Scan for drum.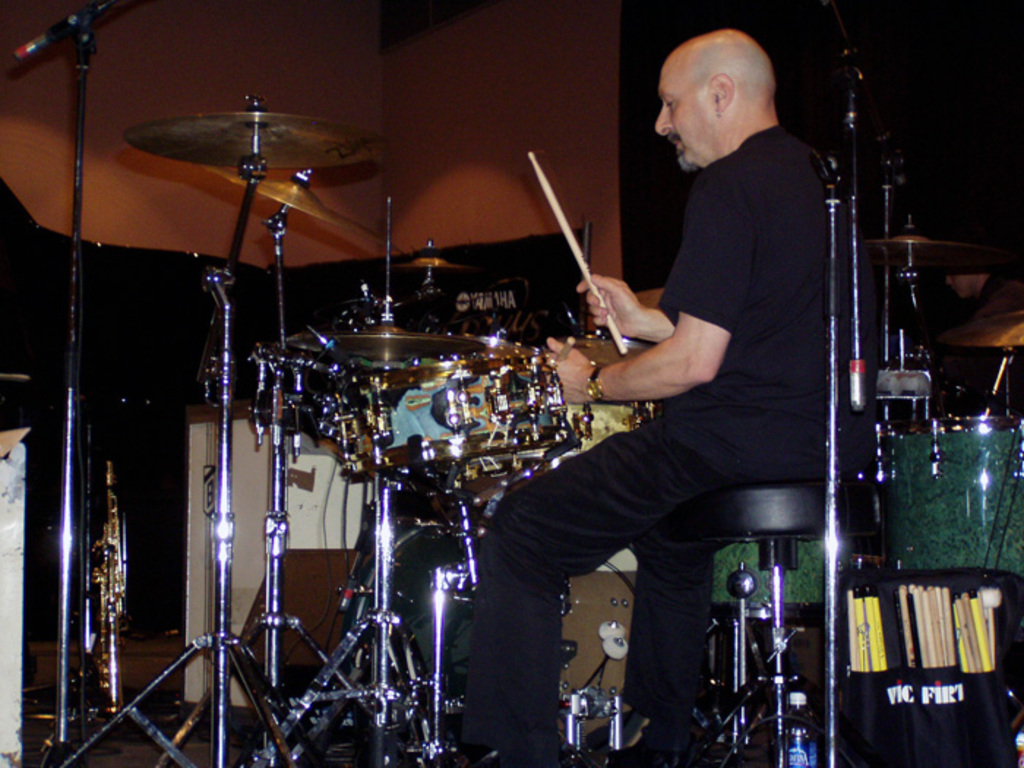
Scan result: <box>696,537,843,619</box>.
